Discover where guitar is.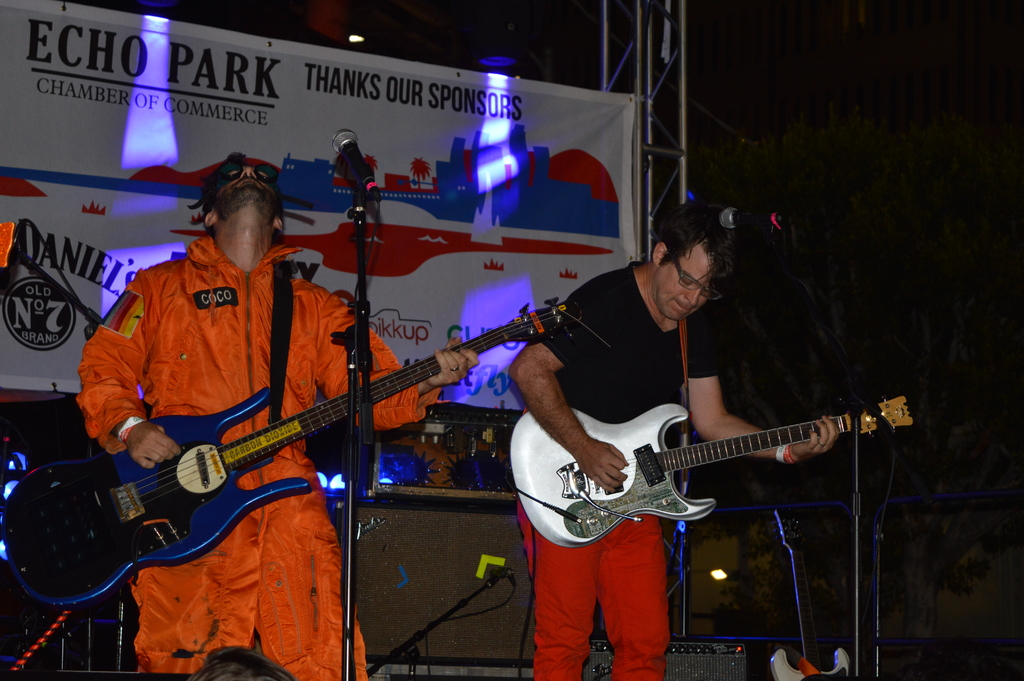
Discovered at <box>507,389,888,567</box>.
